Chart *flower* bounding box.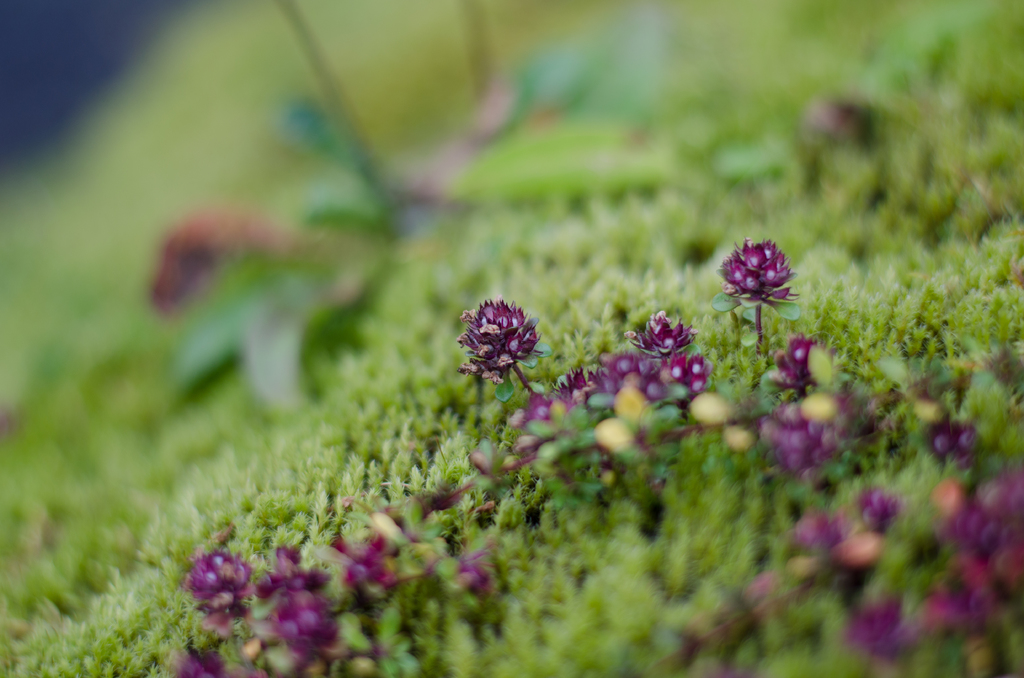
Charted: [666, 352, 712, 389].
